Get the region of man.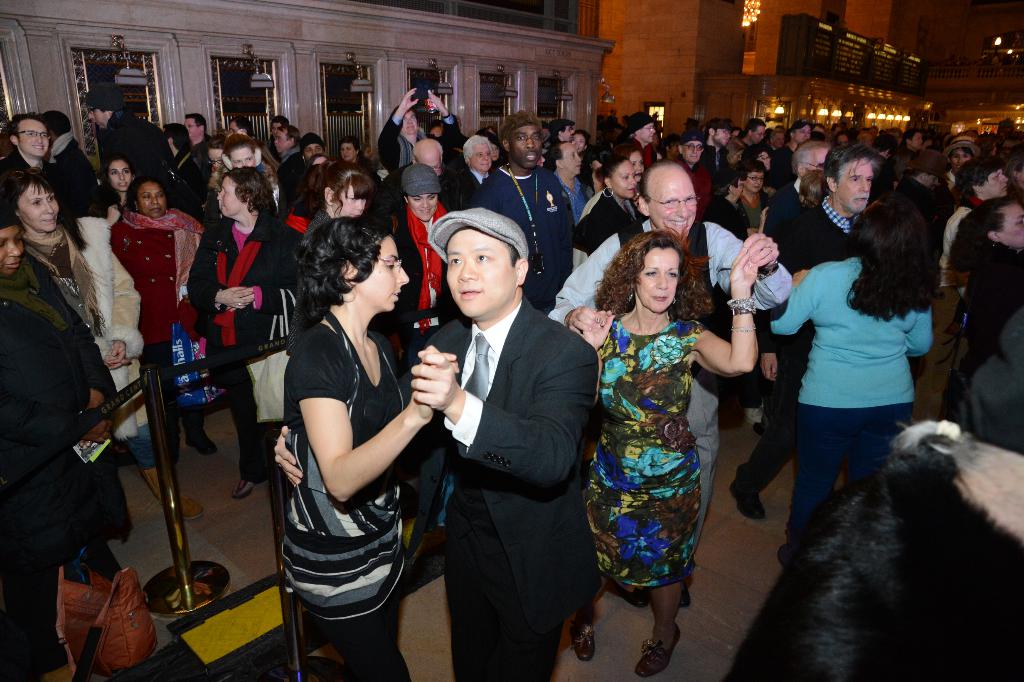
270 123 304 173.
